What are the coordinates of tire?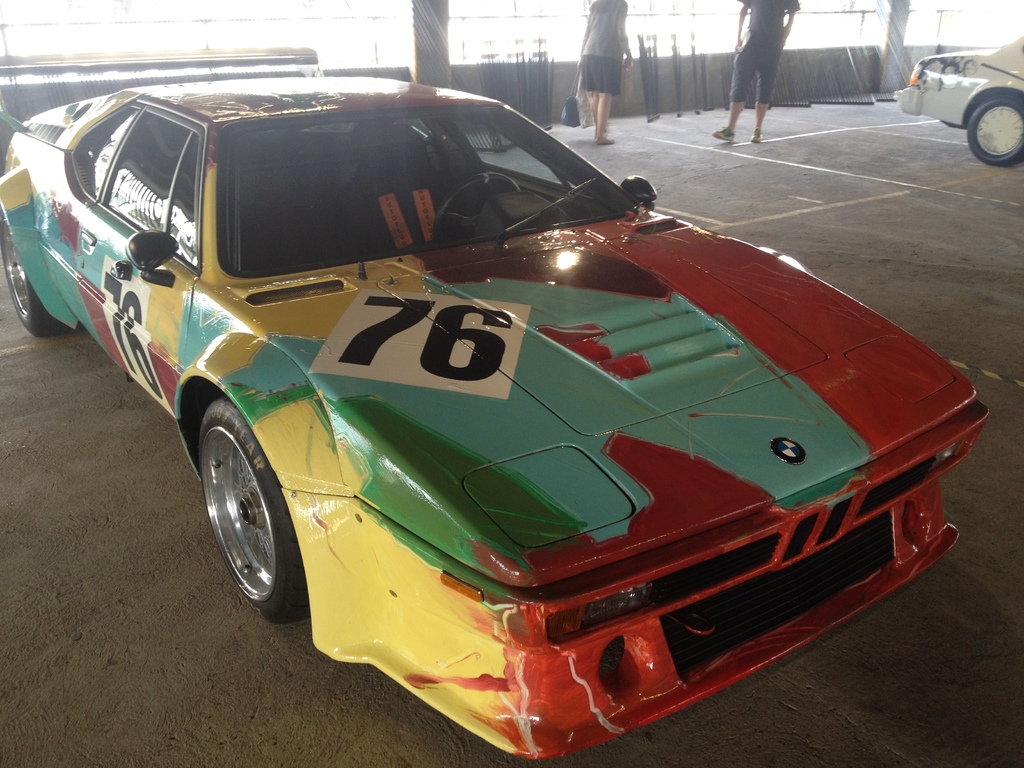
(x1=963, y1=99, x2=1023, y2=167).
